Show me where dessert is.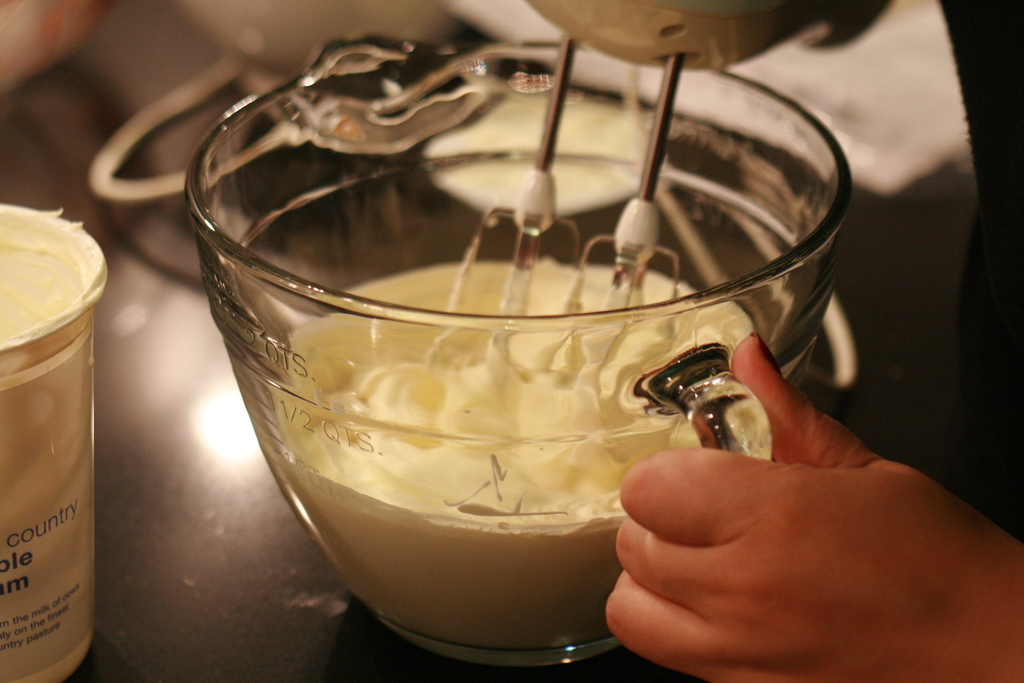
dessert is at bbox=(1, 210, 106, 347).
